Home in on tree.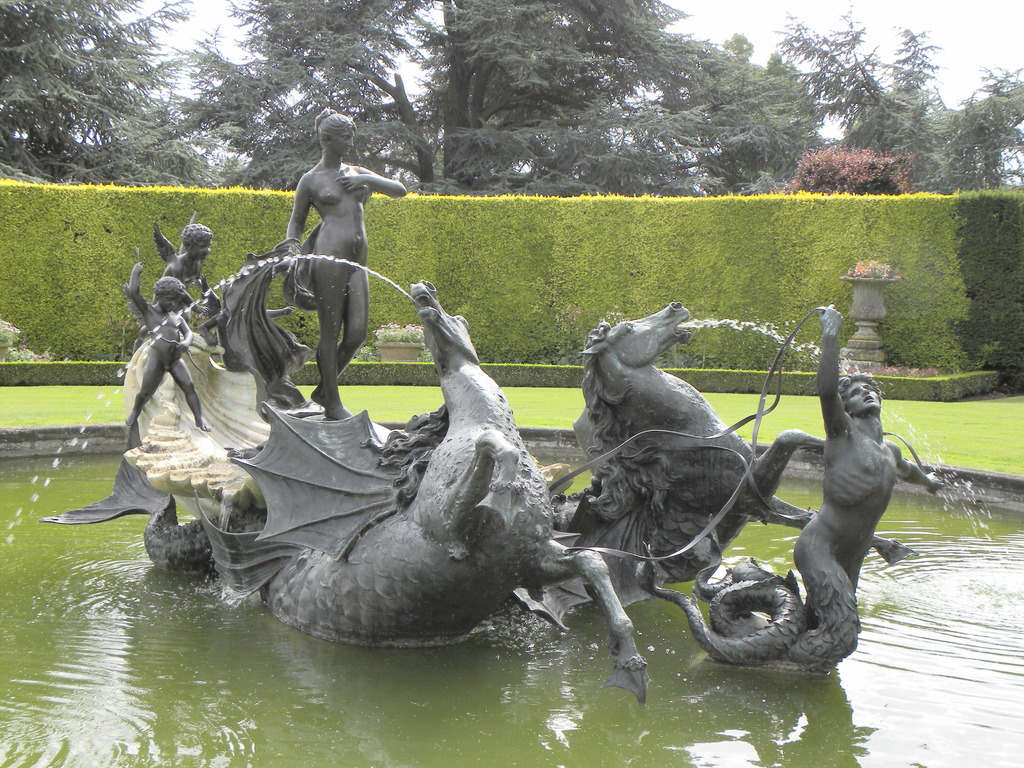
Homed in at l=1, t=0, r=178, b=182.
